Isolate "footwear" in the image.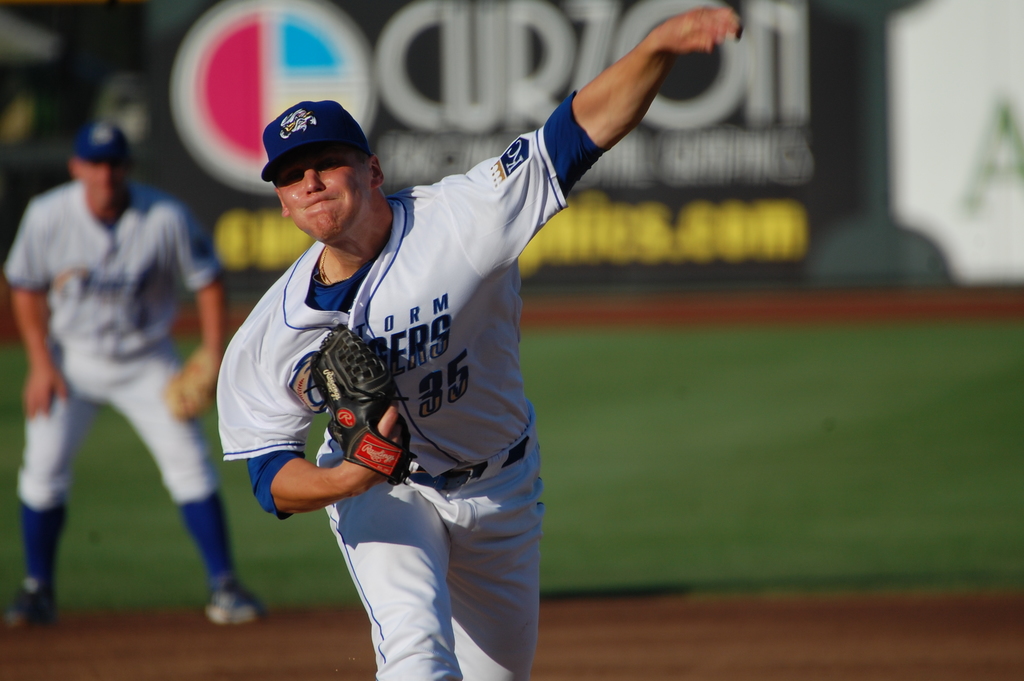
Isolated region: x1=184, y1=566, x2=252, y2=635.
